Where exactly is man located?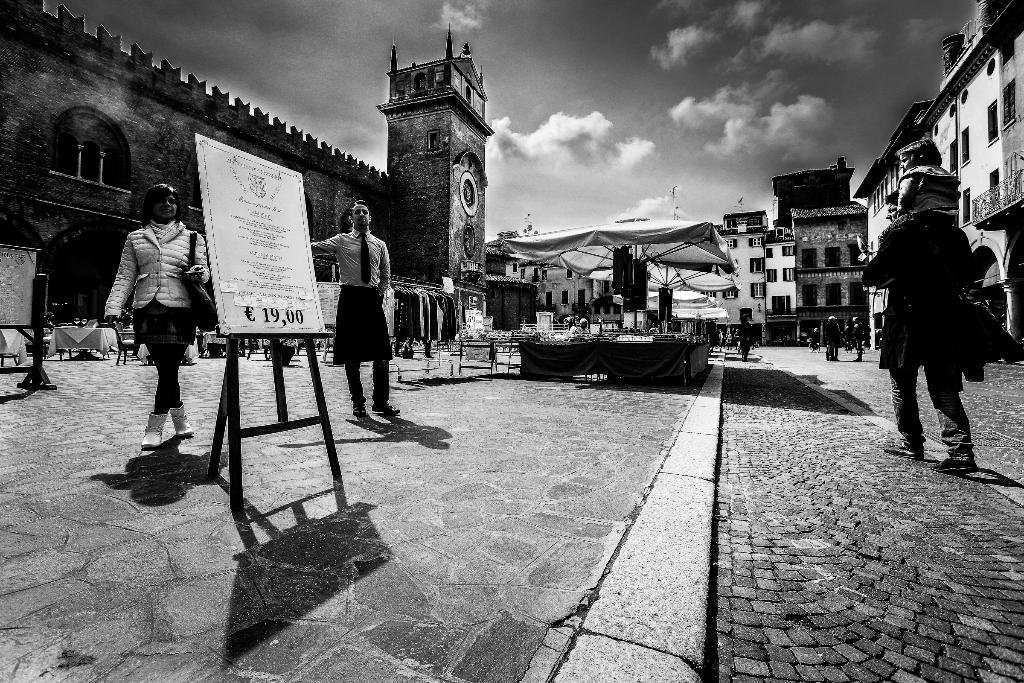
Its bounding box is l=874, t=197, r=1002, b=481.
